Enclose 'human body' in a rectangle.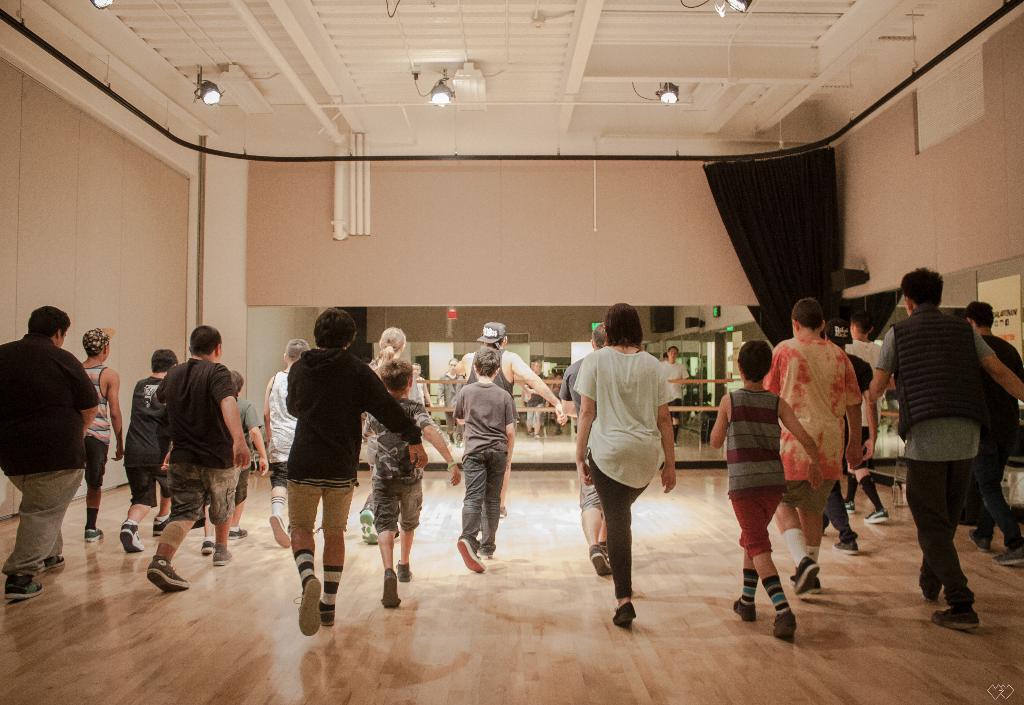
(left=122, top=376, right=173, bottom=551).
